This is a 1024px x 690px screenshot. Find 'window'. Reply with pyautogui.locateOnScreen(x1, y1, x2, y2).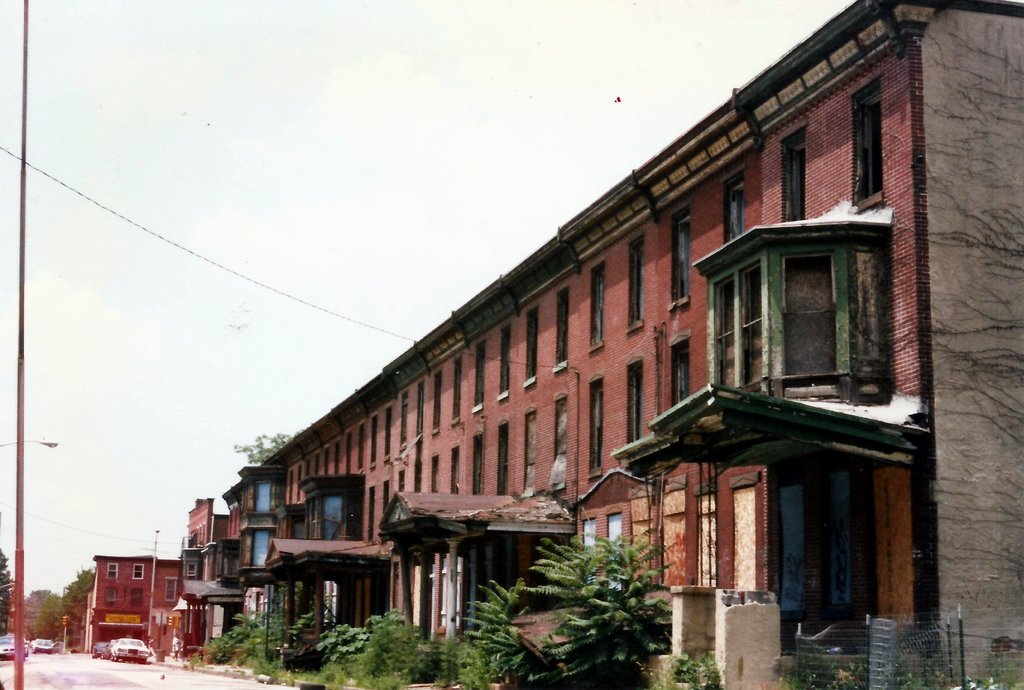
pyautogui.locateOnScreen(303, 462, 312, 480).
